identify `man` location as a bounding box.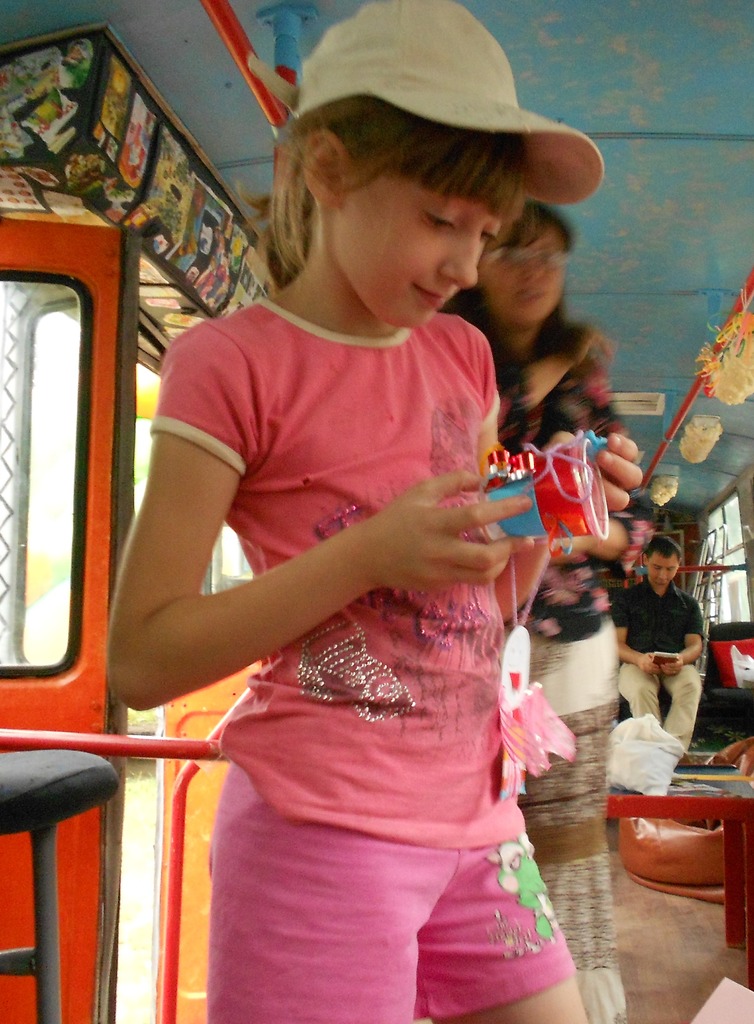
[619,534,729,794].
